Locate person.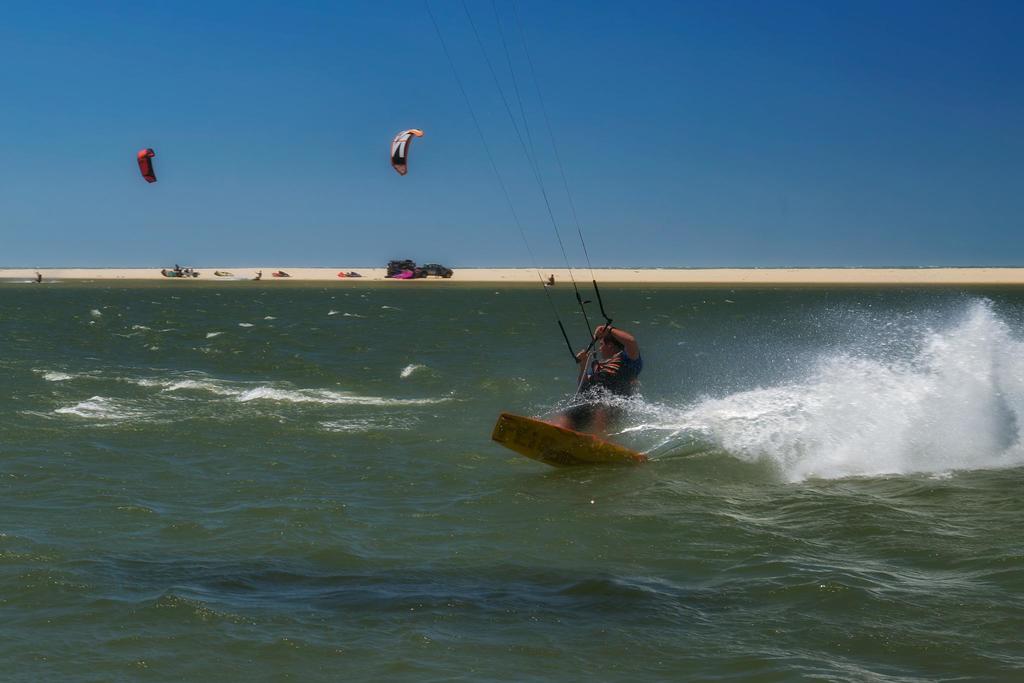
Bounding box: (x1=255, y1=268, x2=264, y2=279).
